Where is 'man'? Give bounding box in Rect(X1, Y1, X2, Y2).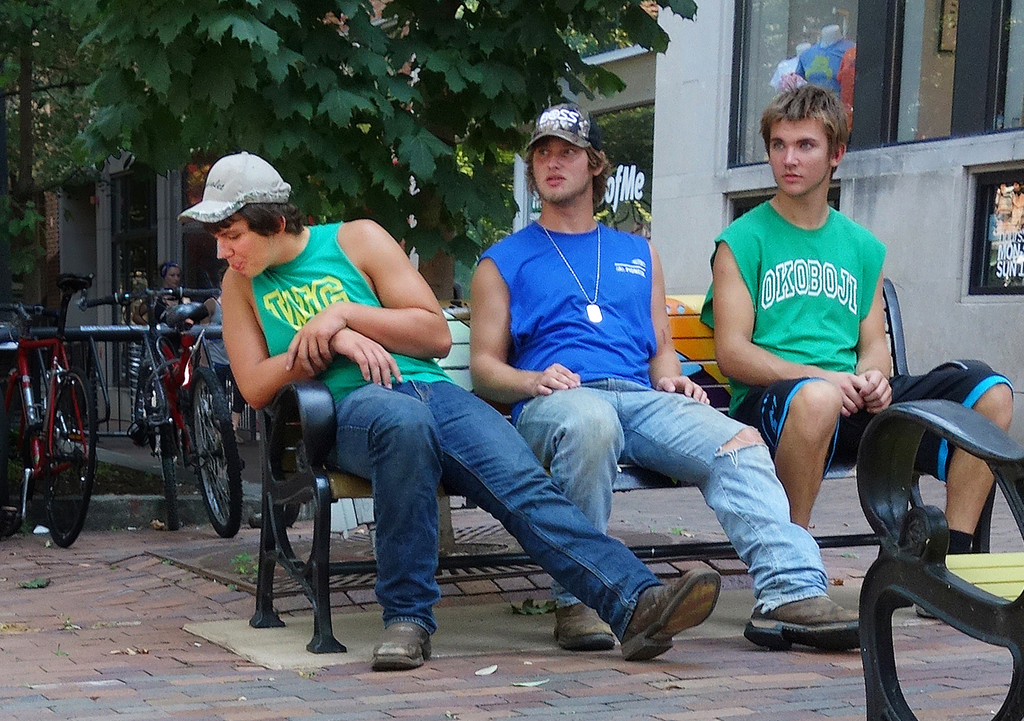
Rect(695, 83, 1018, 617).
